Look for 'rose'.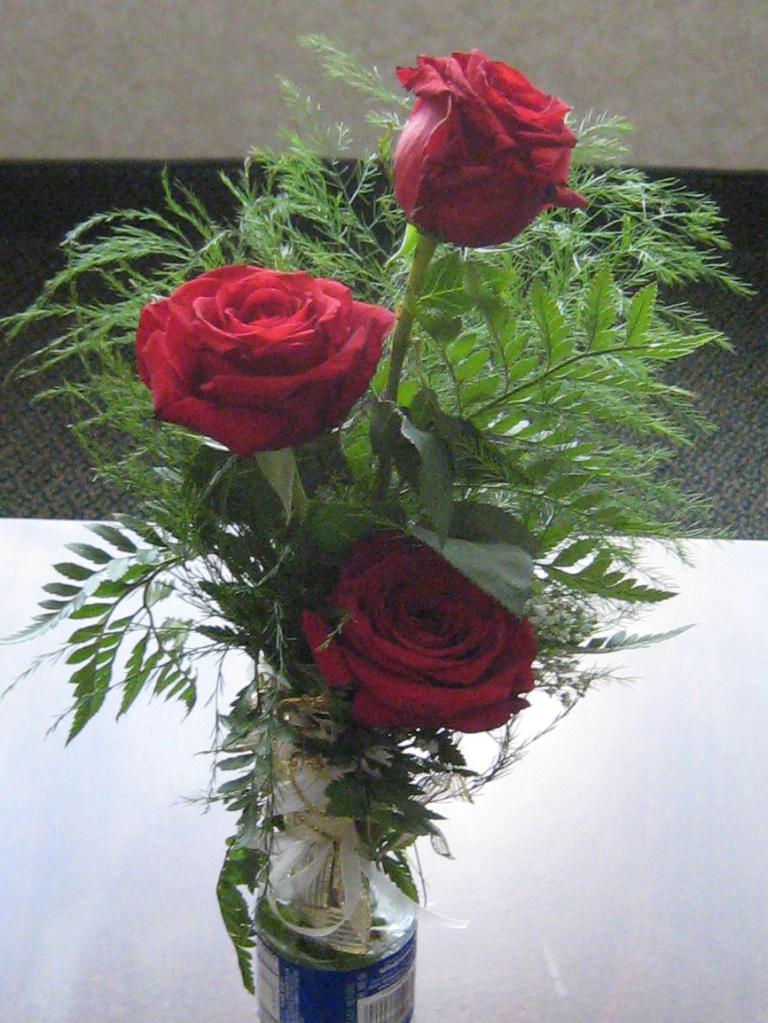
Found: (left=298, top=527, right=542, bottom=739).
